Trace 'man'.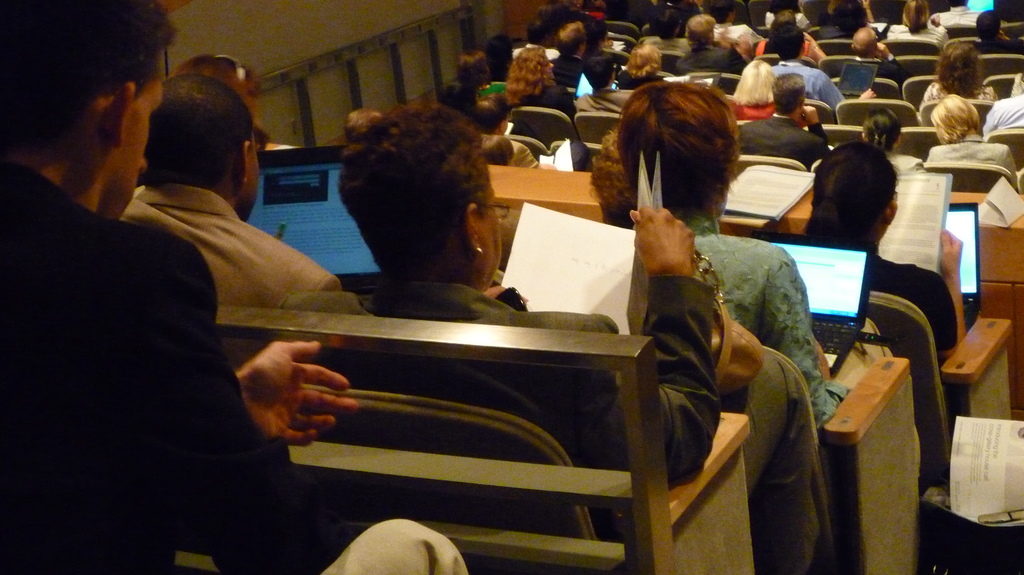
Traced to (133, 77, 333, 321).
